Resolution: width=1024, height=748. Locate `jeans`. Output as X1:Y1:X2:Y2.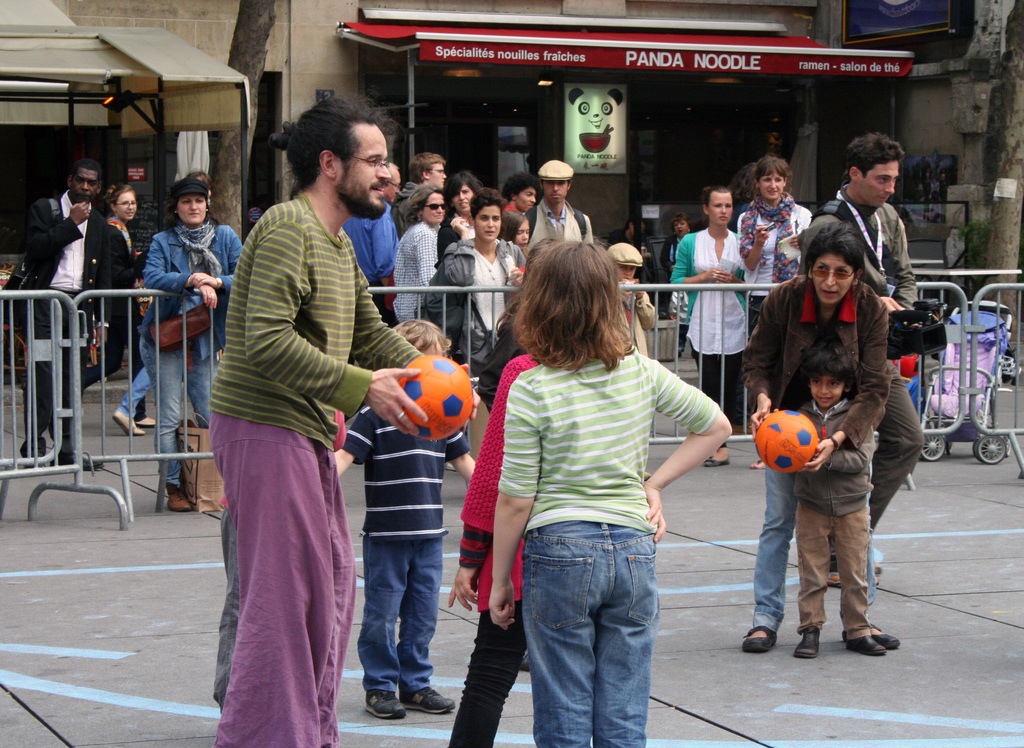
122:361:149:424.
